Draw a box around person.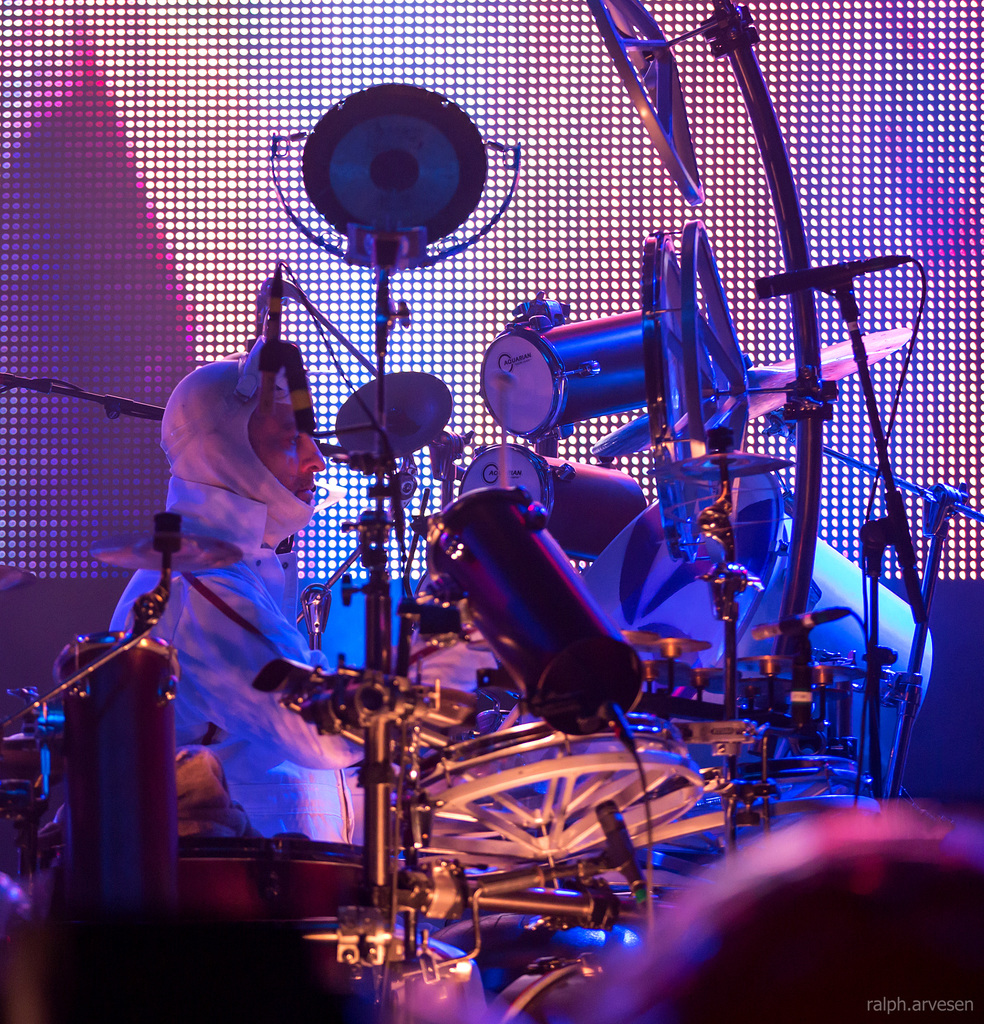
x1=101 y1=343 x2=491 y2=1023.
